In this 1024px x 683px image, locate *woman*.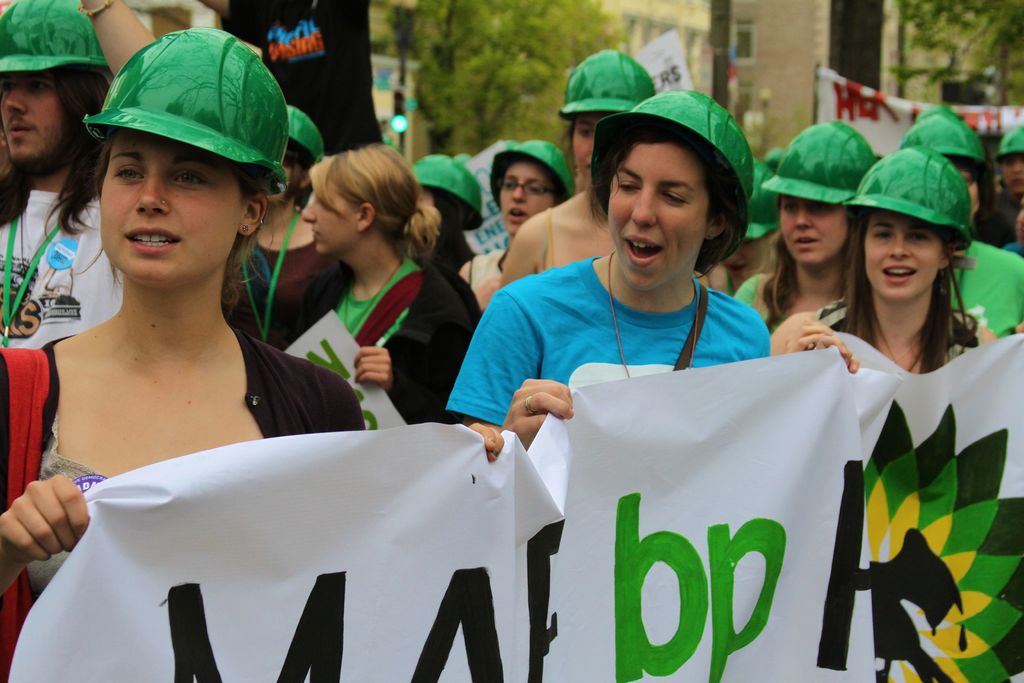
Bounding box: [left=446, top=86, right=861, bottom=447].
